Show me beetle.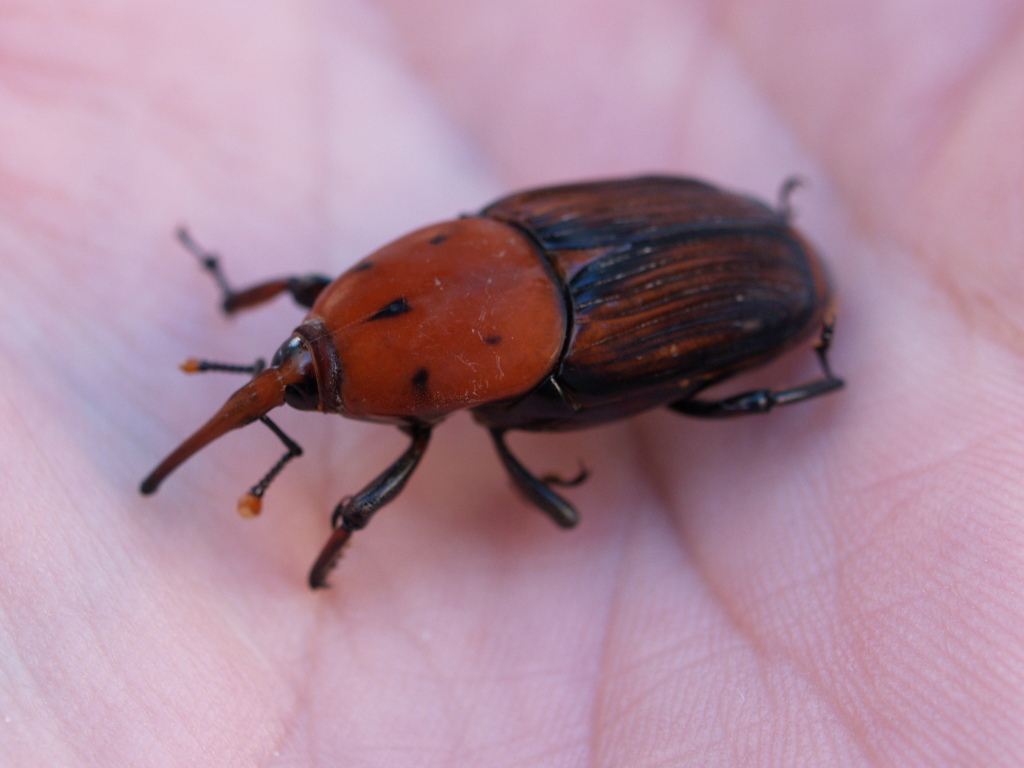
beetle is here: box(129, 160, 857, 593).
